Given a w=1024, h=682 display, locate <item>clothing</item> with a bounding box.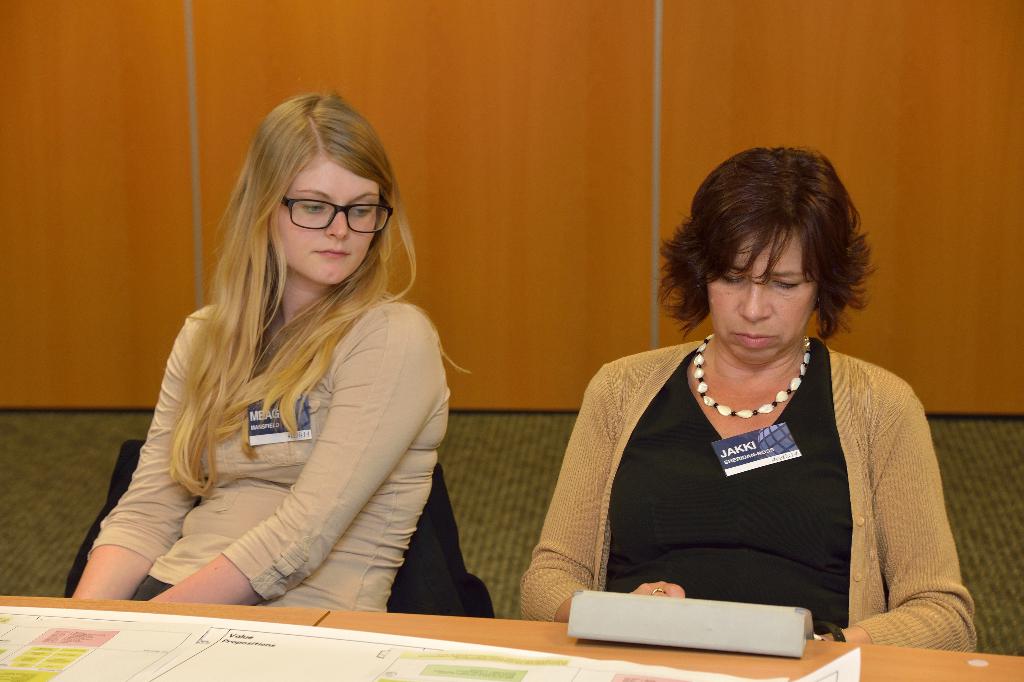
Located: (left=517, top=337, right=977, bottom=650).
